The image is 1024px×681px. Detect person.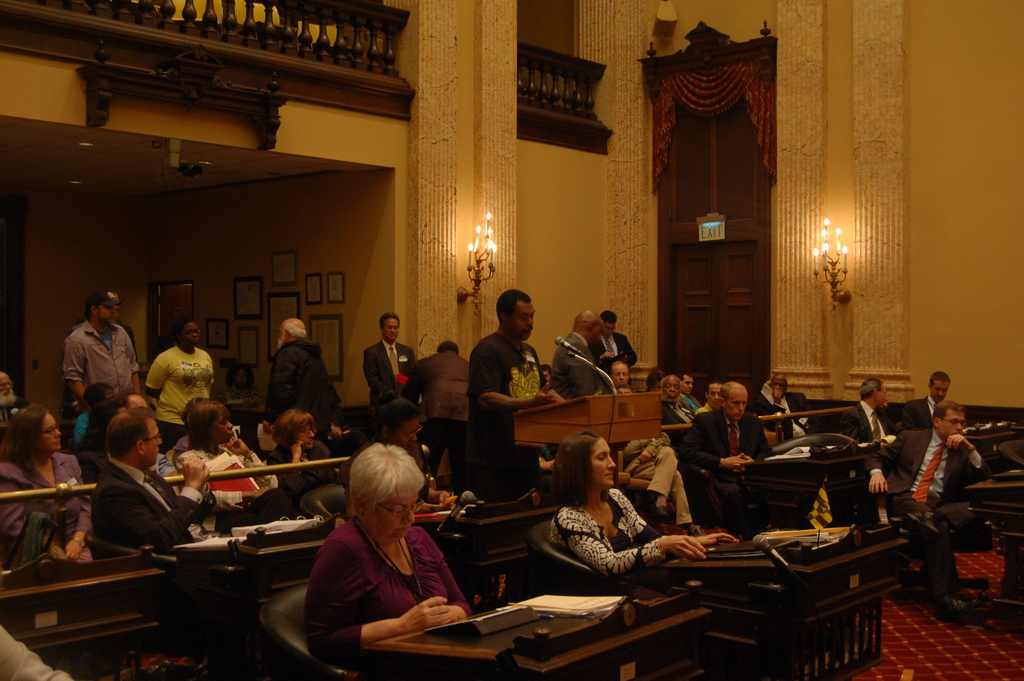
Detection: crop(265, 313, 342, 427).
